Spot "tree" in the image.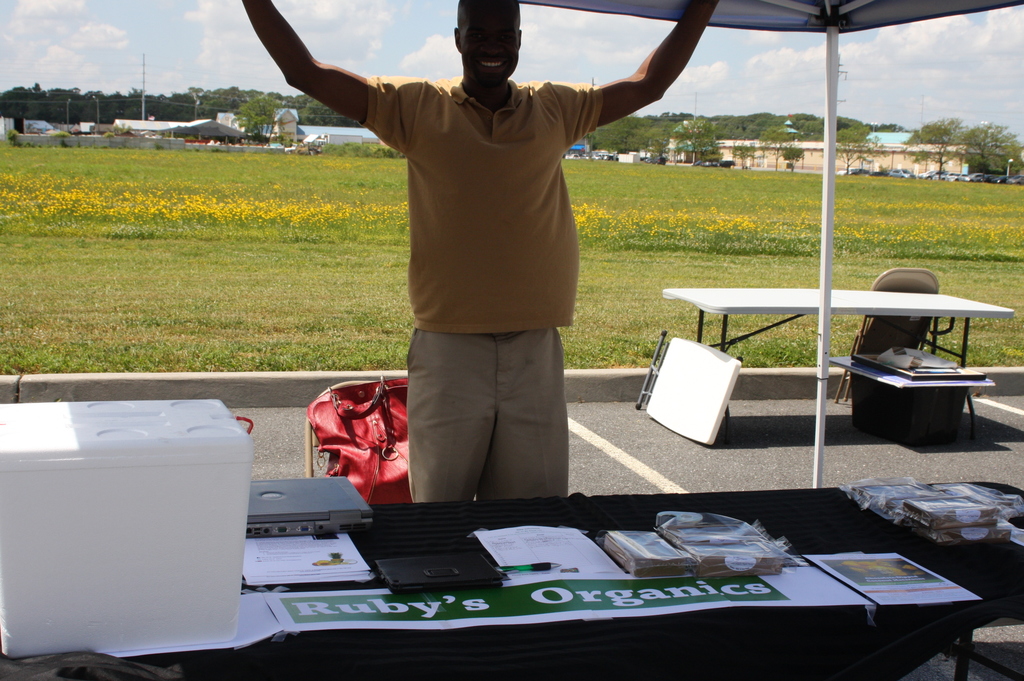
"tree" found at 199 88 240 116.
